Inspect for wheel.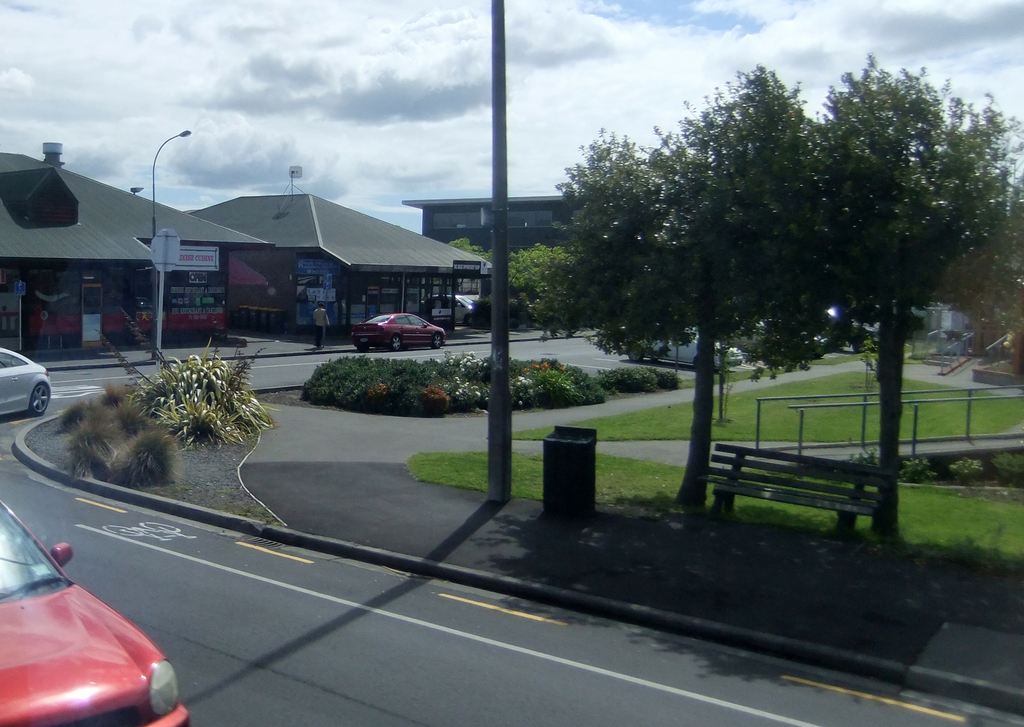
Inspection: pyautogui.locateOnScreen(629, 346, 645, 361).
